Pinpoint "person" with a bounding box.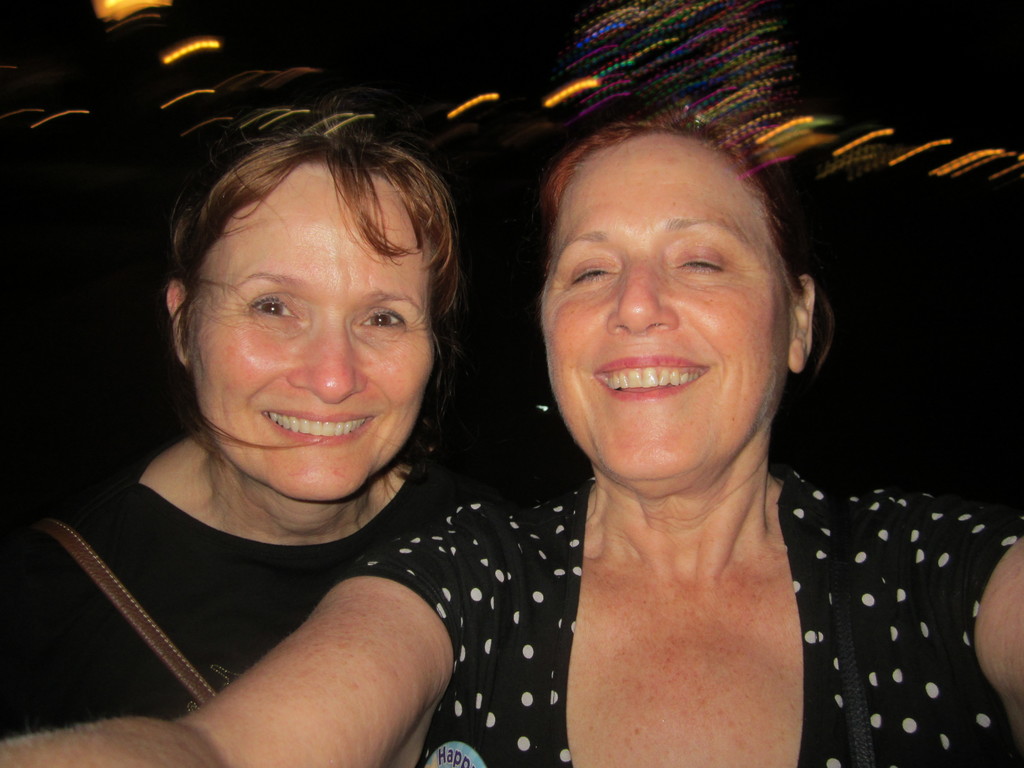
BBox(0, 120, 1023, 767).
